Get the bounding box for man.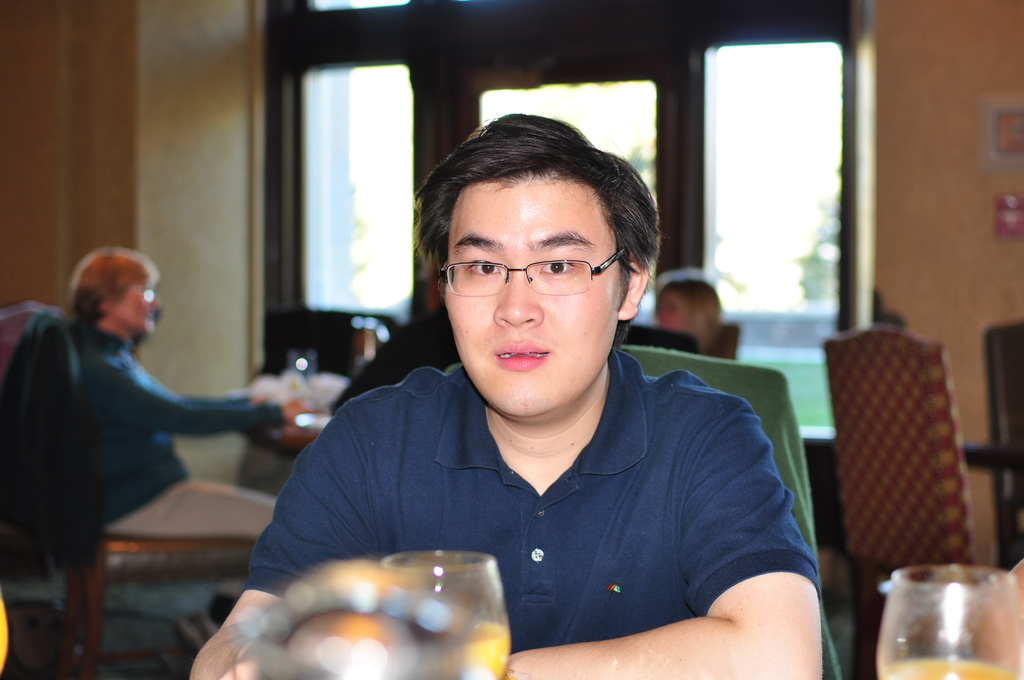
(227, 122, 854, 647).
